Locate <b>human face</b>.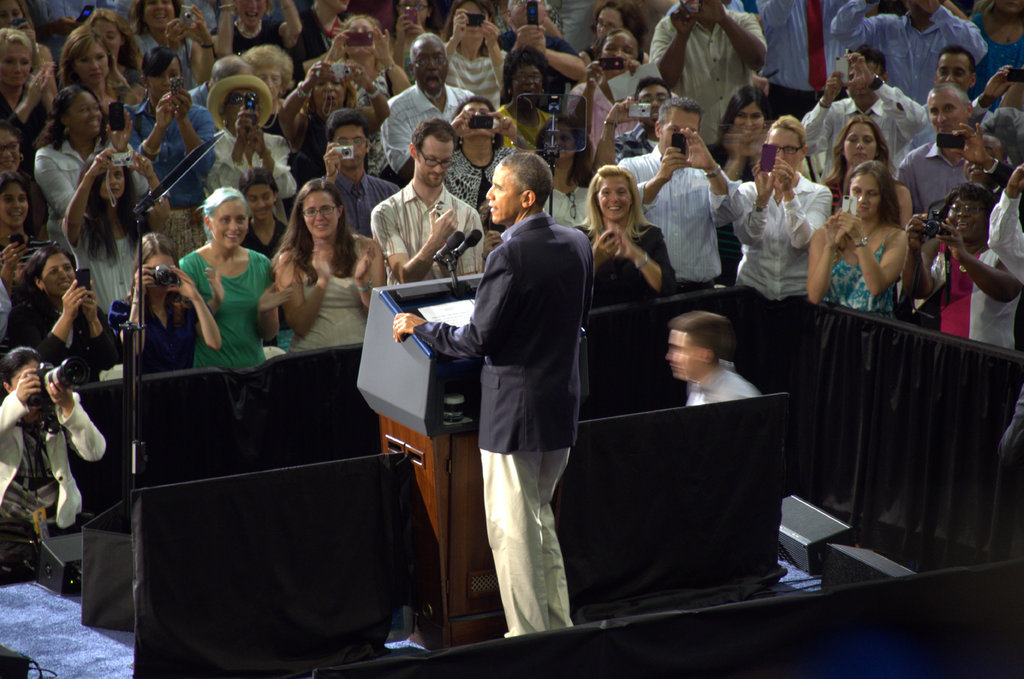
Bounding box: [left=511, top=65, right=541, bottom=104].
